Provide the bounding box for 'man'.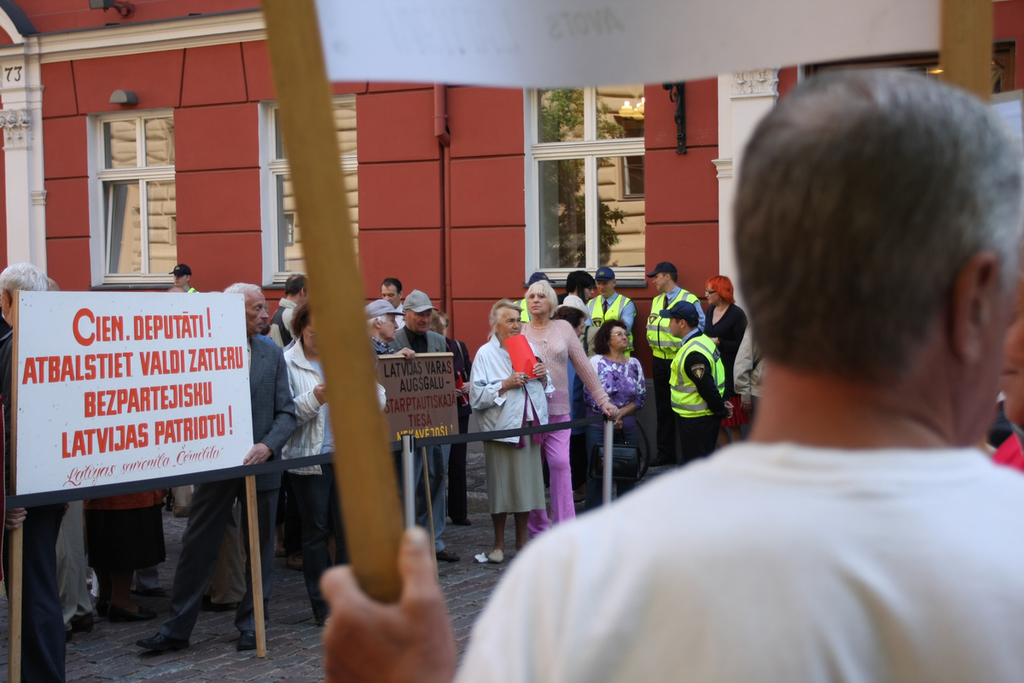
x1=166 y1=262 x2=202 y2=296.
